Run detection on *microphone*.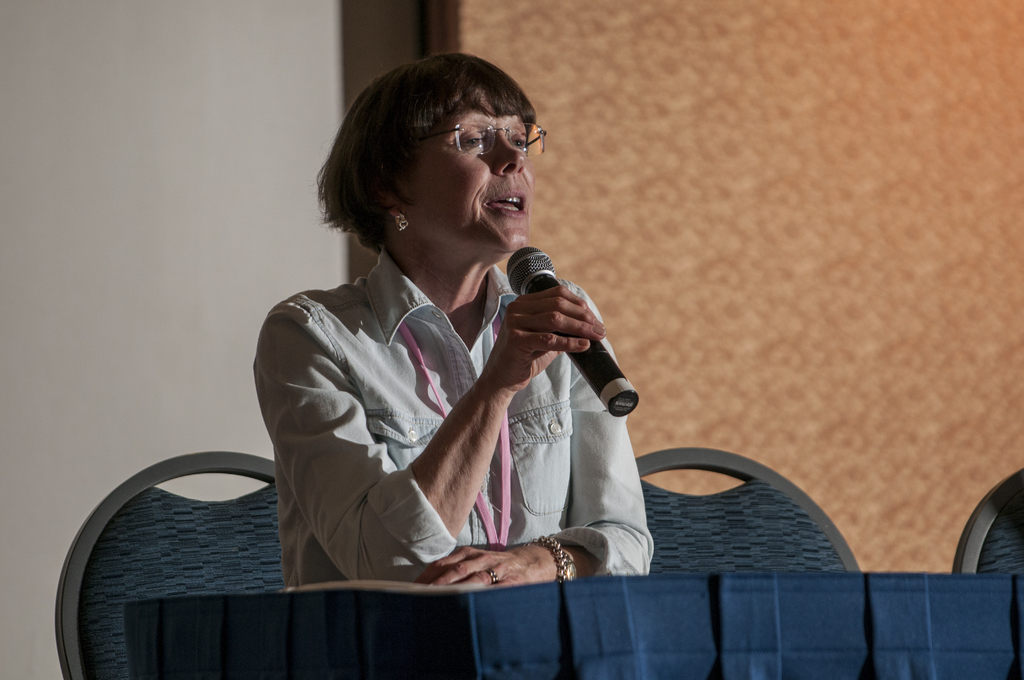
Result: select_region(505, 245, 641, 417).
